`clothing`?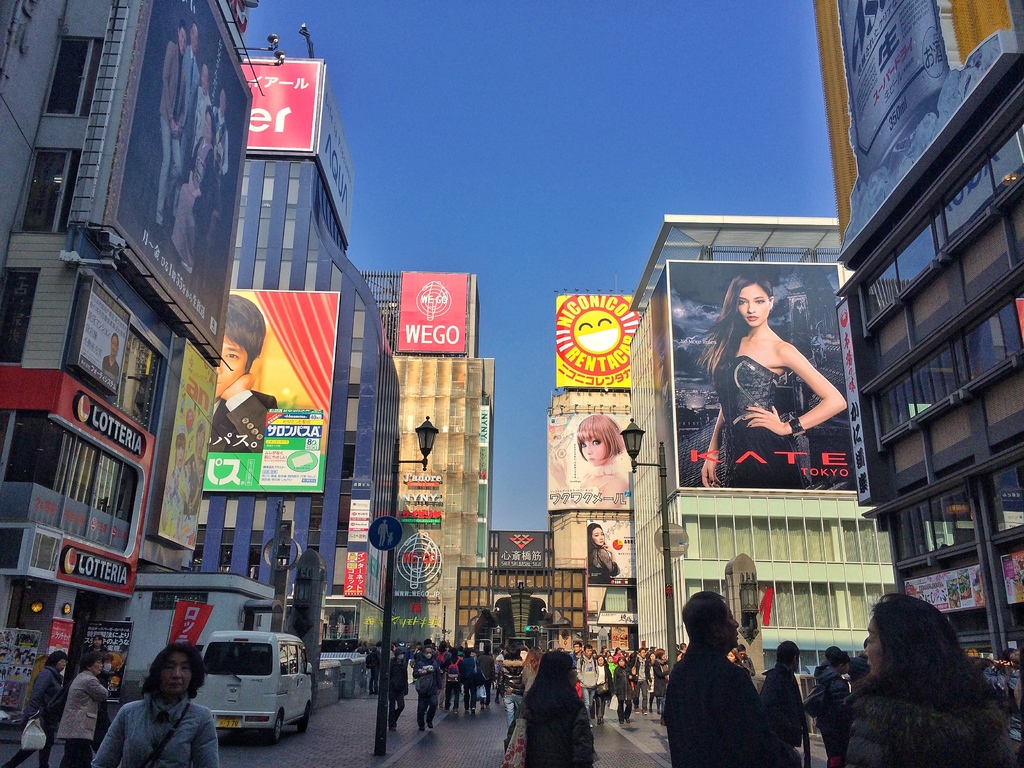
[left=565, top=474, right=625, bottom=504]
